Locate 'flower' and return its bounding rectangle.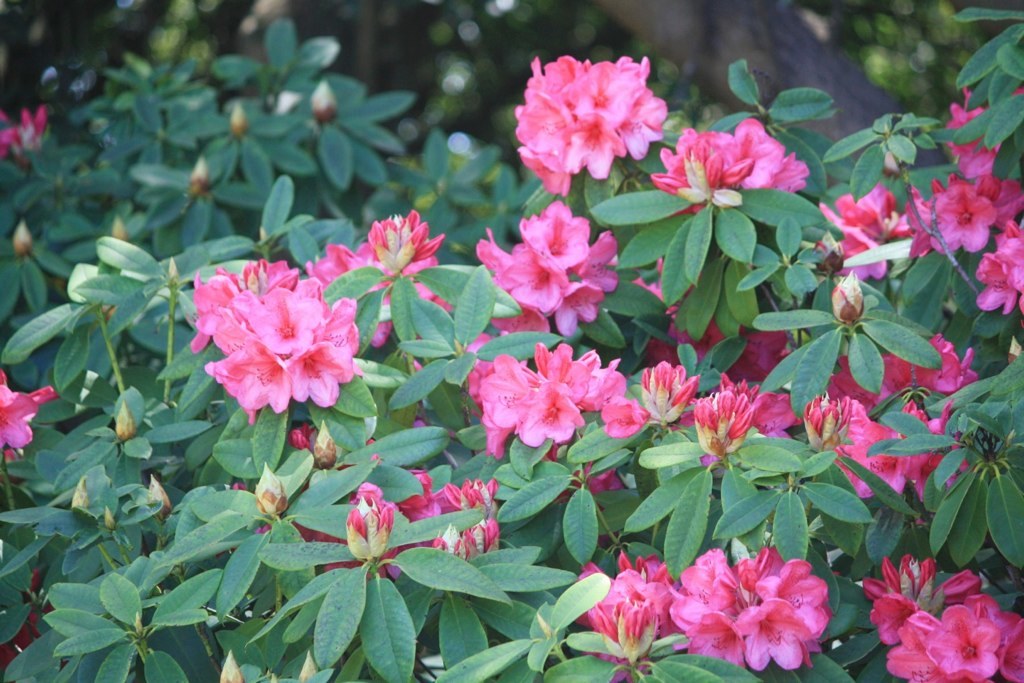
<region>648, 119, 804, 213</region>.
